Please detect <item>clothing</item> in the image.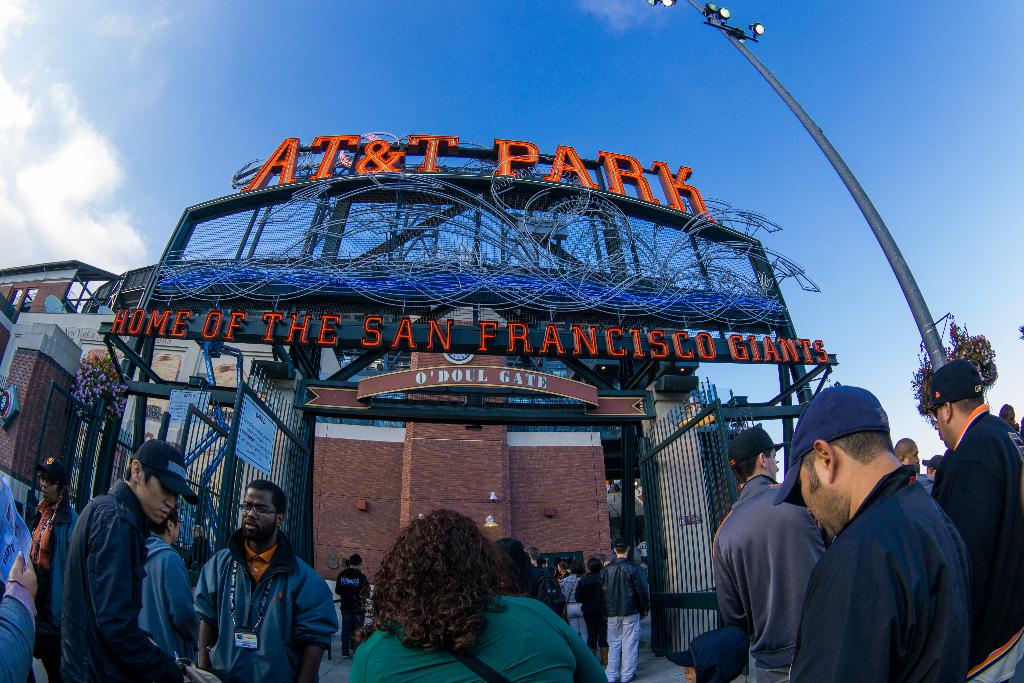
region(718, 459, 850, 668).
